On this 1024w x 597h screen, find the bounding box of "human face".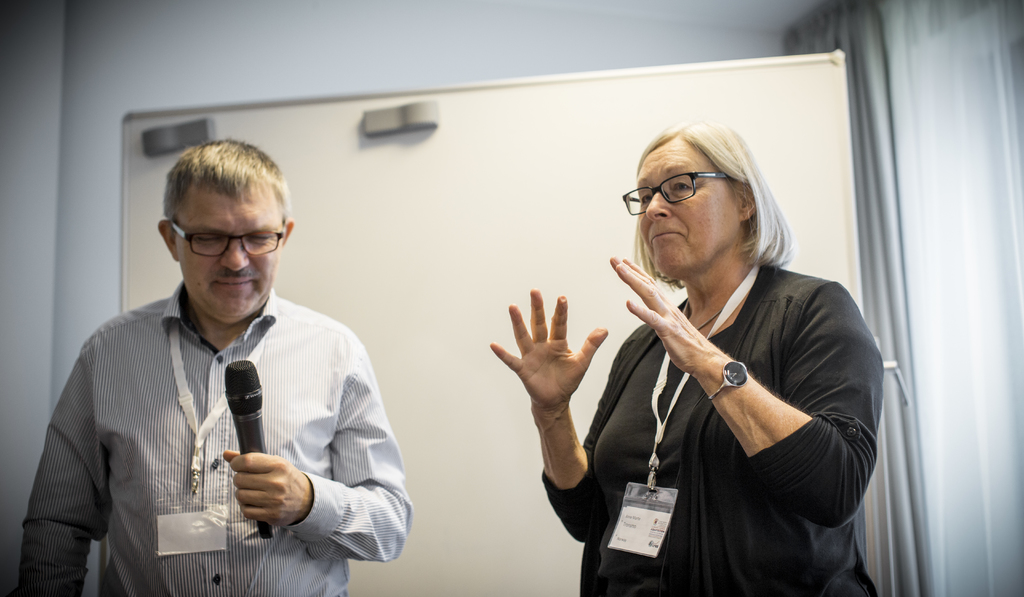
Bounding box: detection(639, 136, 728, 278).
